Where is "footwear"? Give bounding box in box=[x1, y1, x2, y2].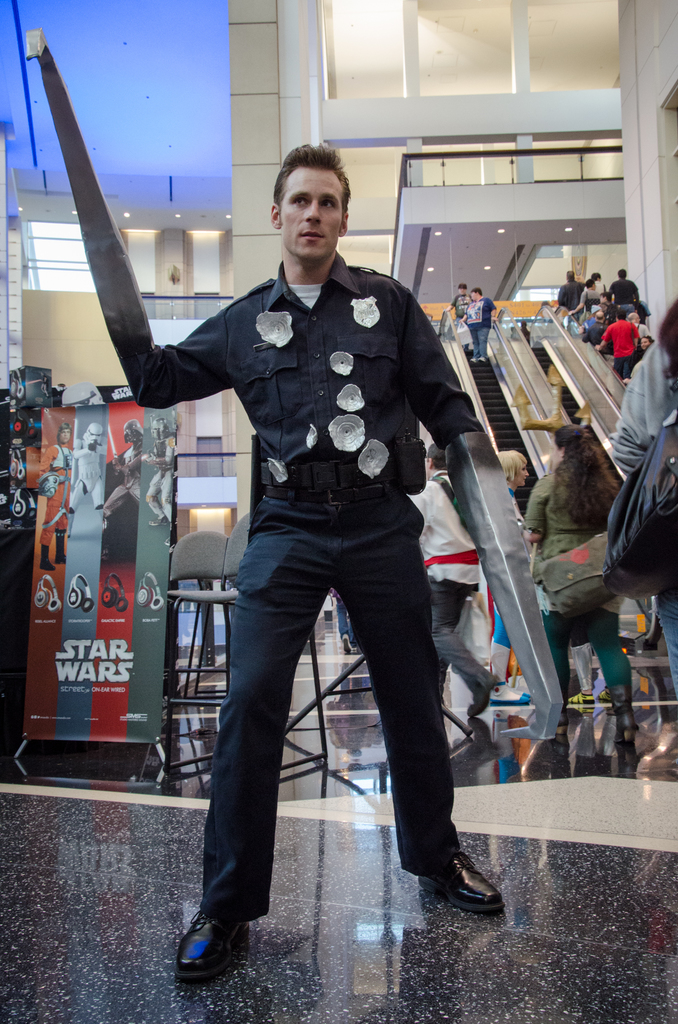
box=[472, 357, 477, 362].
